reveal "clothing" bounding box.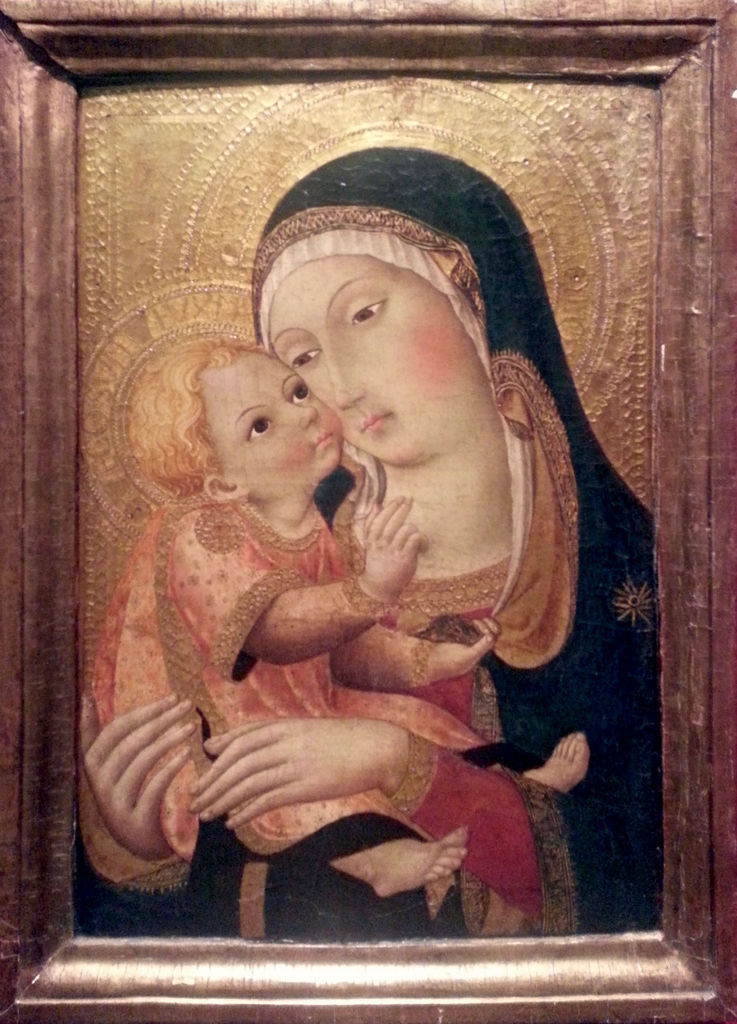
Revealed: region(73, 145, 672, 932).
